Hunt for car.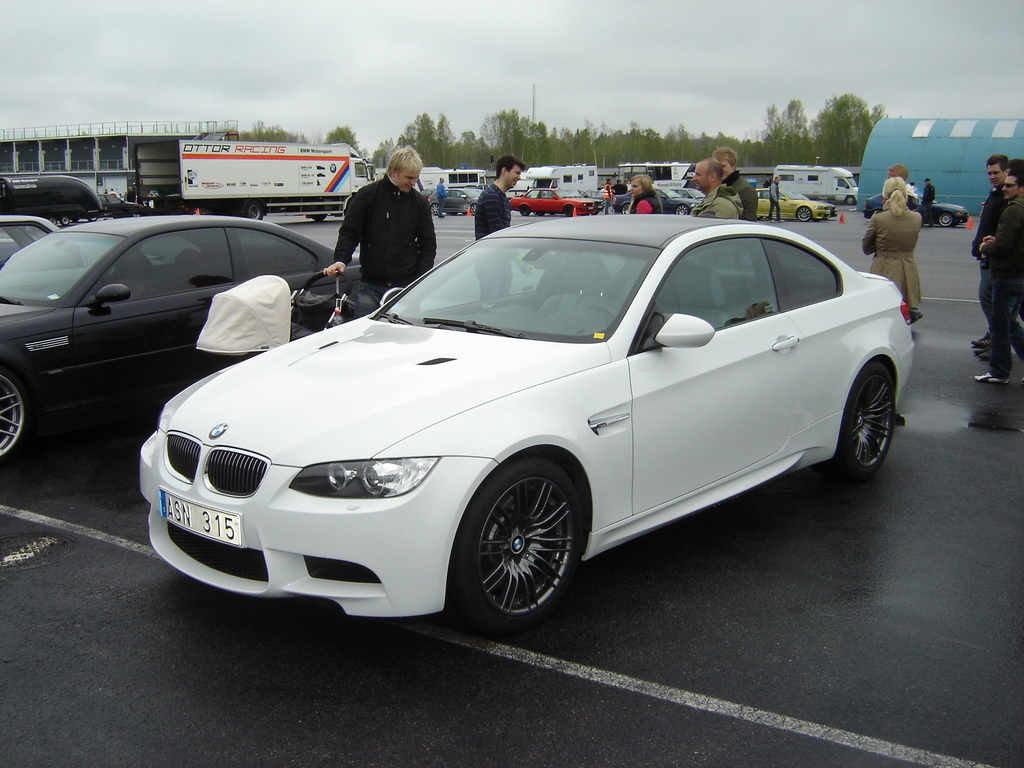
Hunted down at [0, 204, 371, 483].
